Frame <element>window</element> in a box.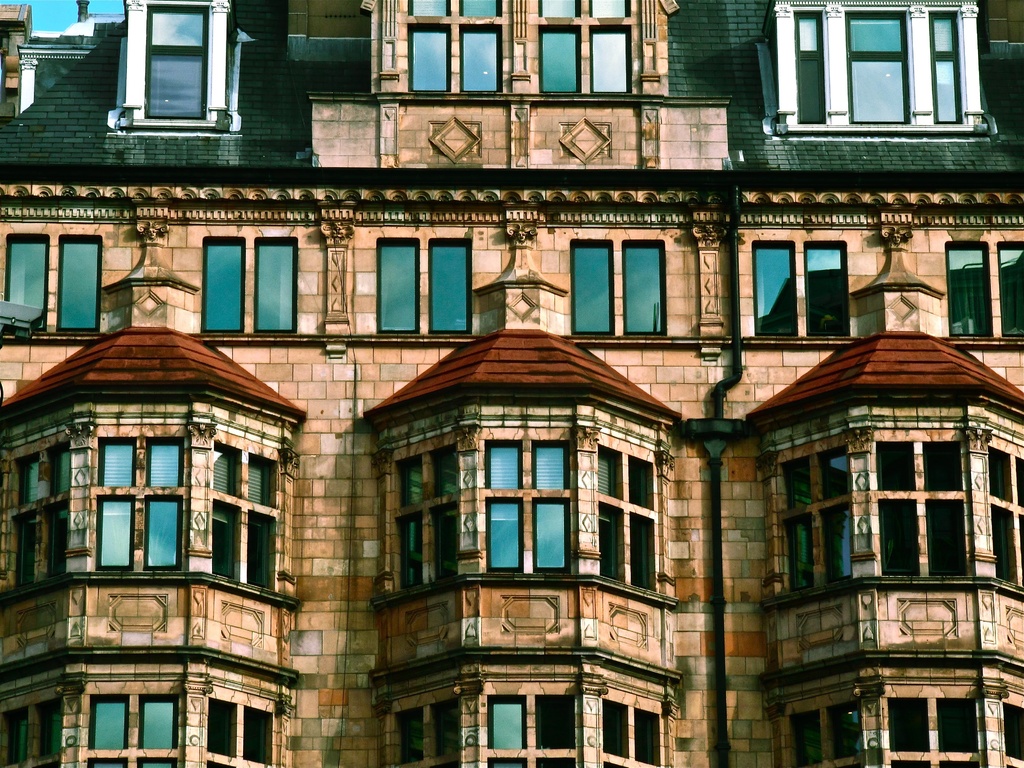
(97,500,130,570).
